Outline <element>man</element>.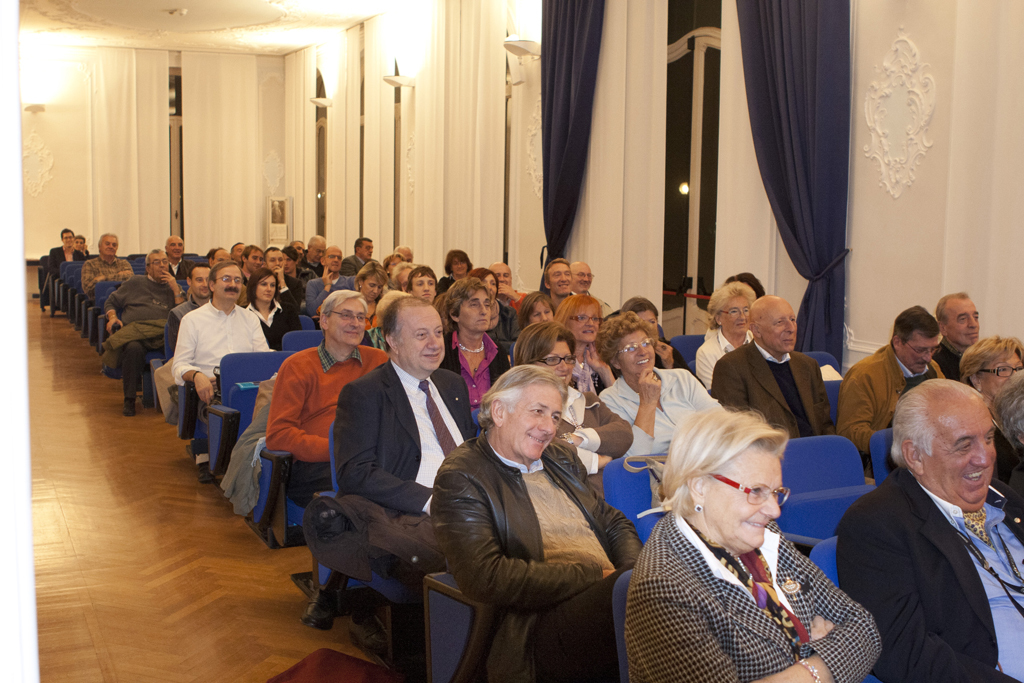
Outline: 332,294,479,682.
